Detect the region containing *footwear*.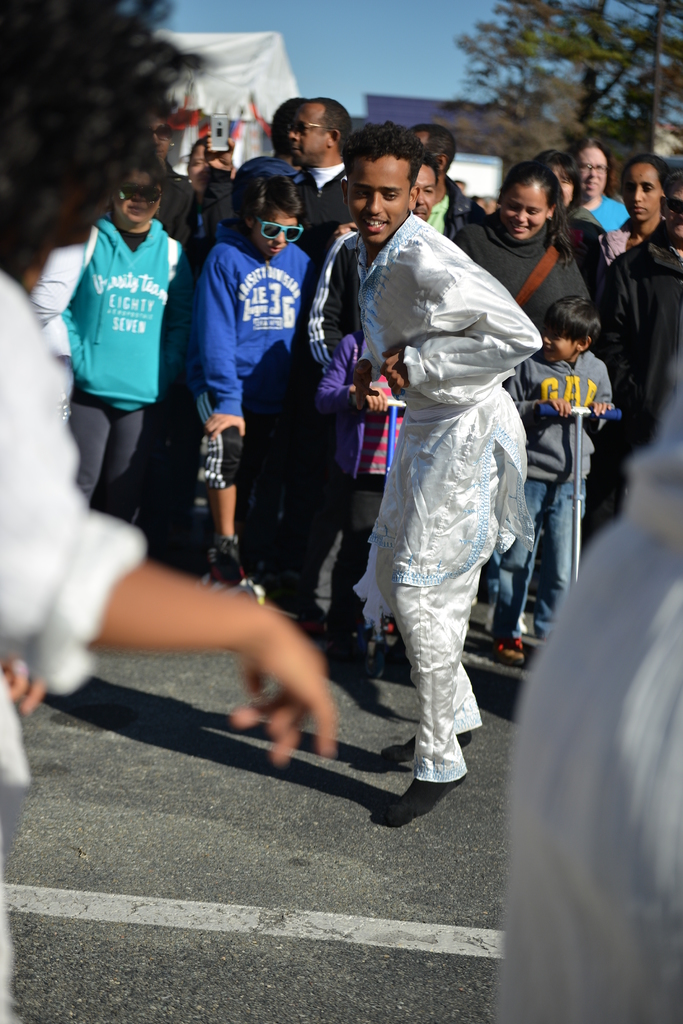
{"left": 486, "top": 604, "right": 528, "bottom": 632}.
